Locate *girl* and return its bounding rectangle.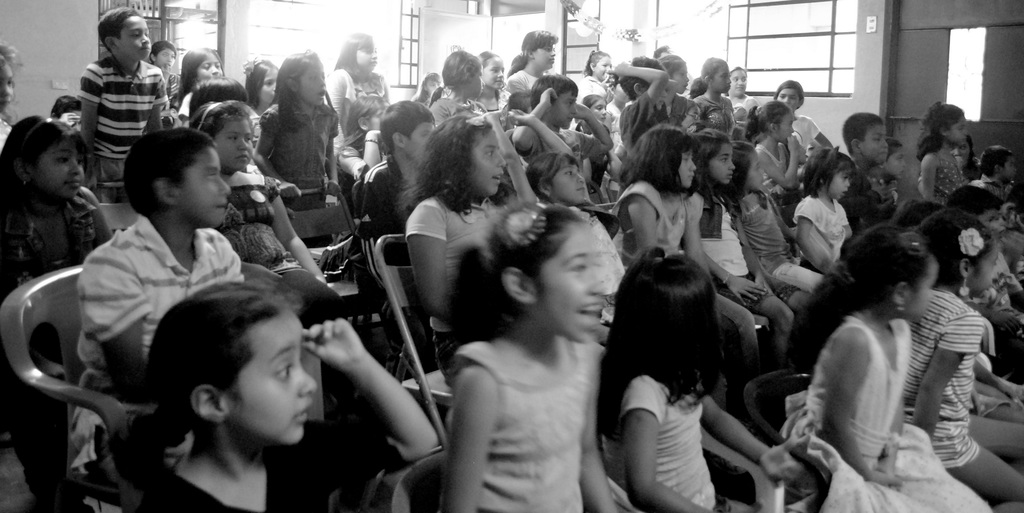
(326,30,408,168).
